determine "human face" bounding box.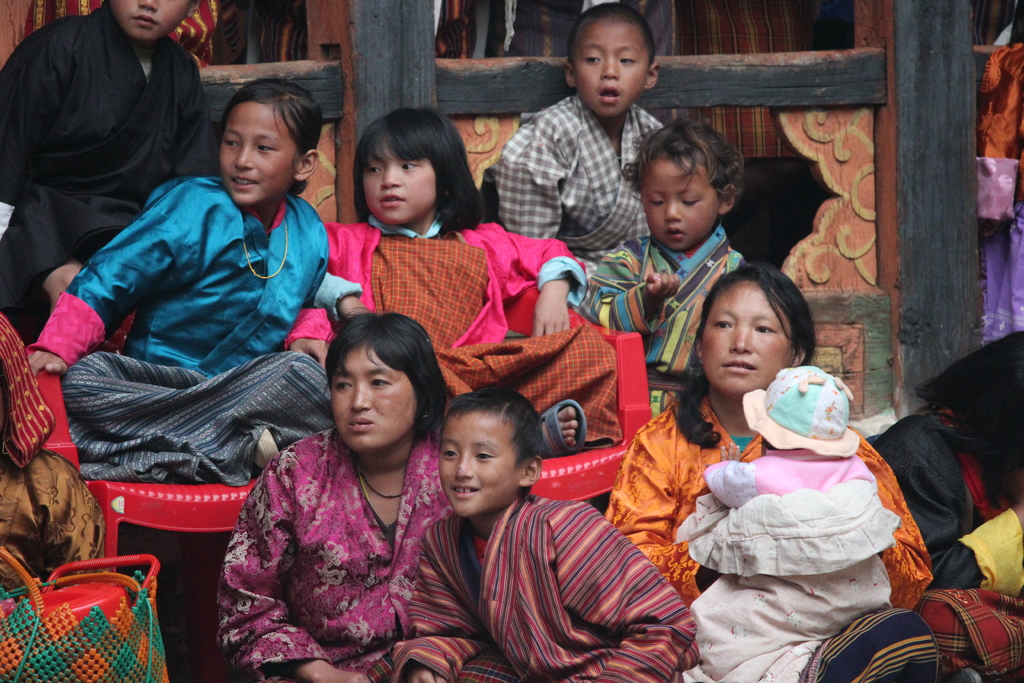
Determined: (701, 278, 796, 397).
